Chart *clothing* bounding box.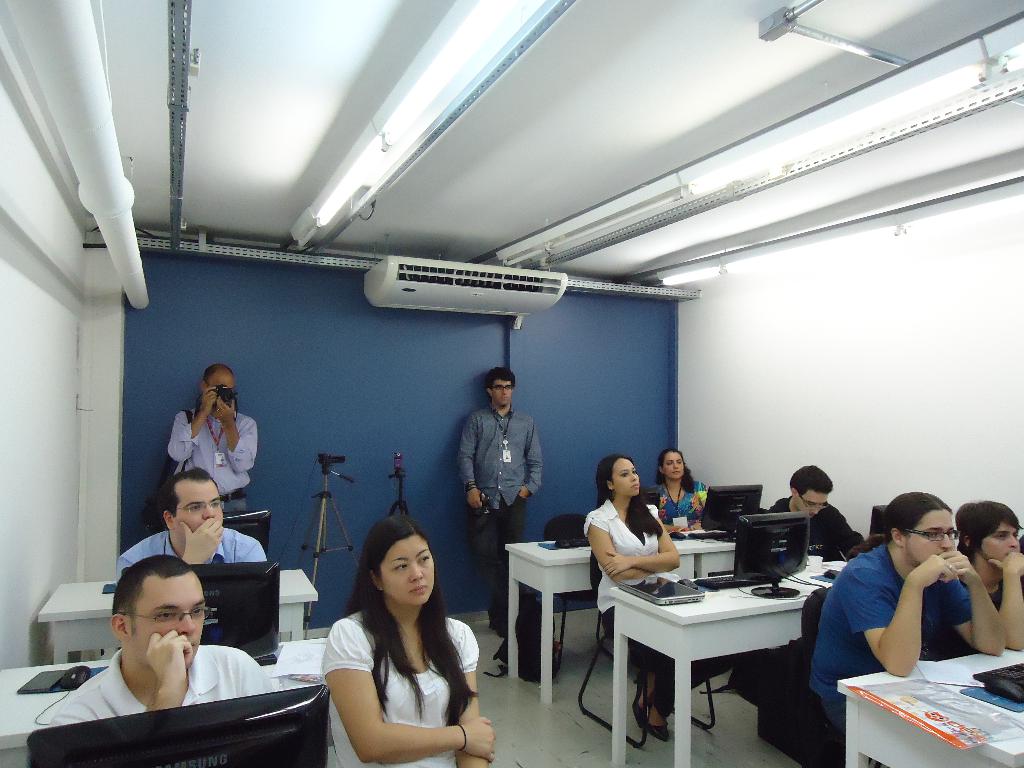
Charted: region(645, 481, 703, 536).
